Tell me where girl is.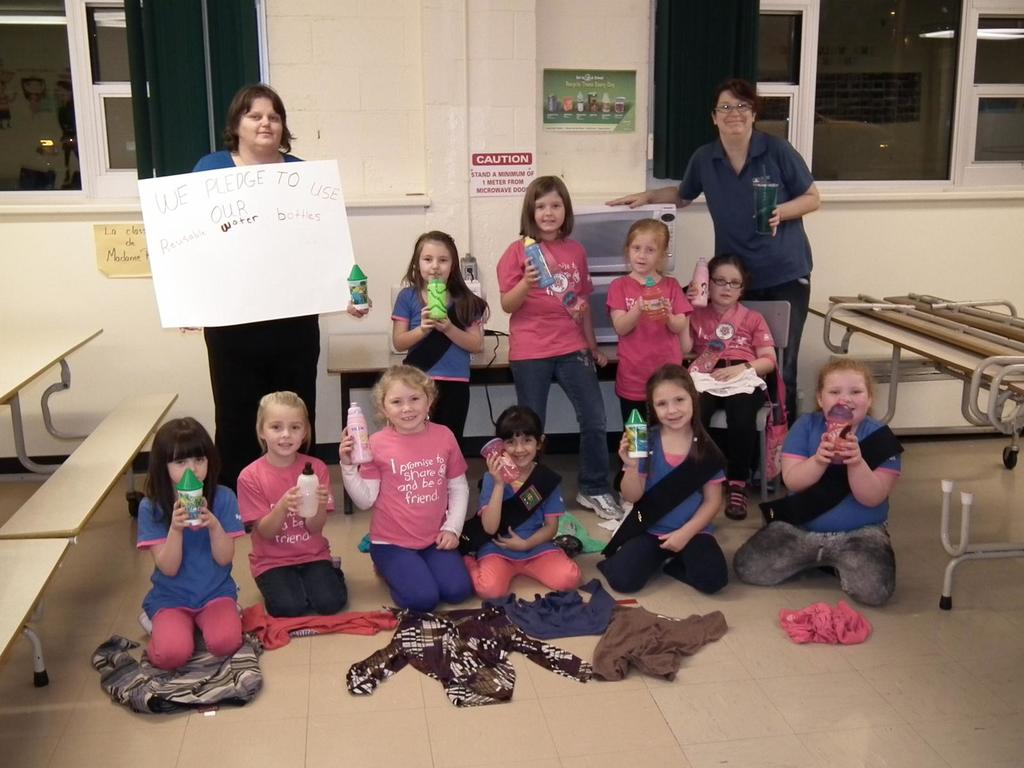
girl is at crop(333, 360, 470, 620).
